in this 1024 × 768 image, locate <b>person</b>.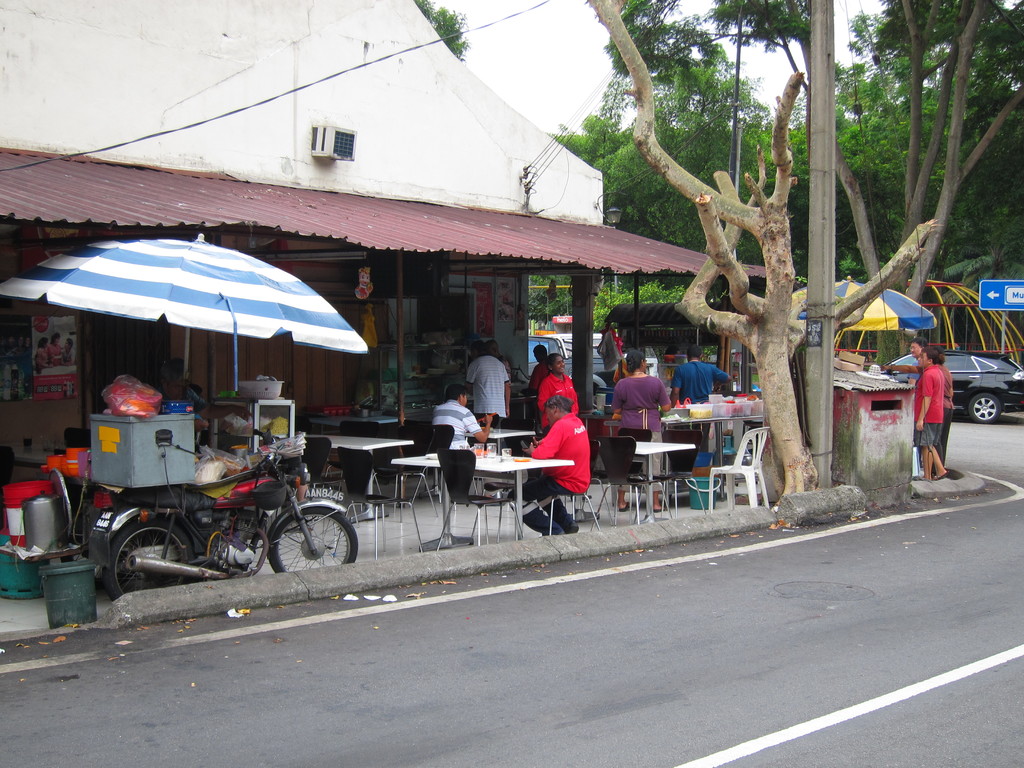
Bounding box: <region>666, 340, 739, 466</region>.
